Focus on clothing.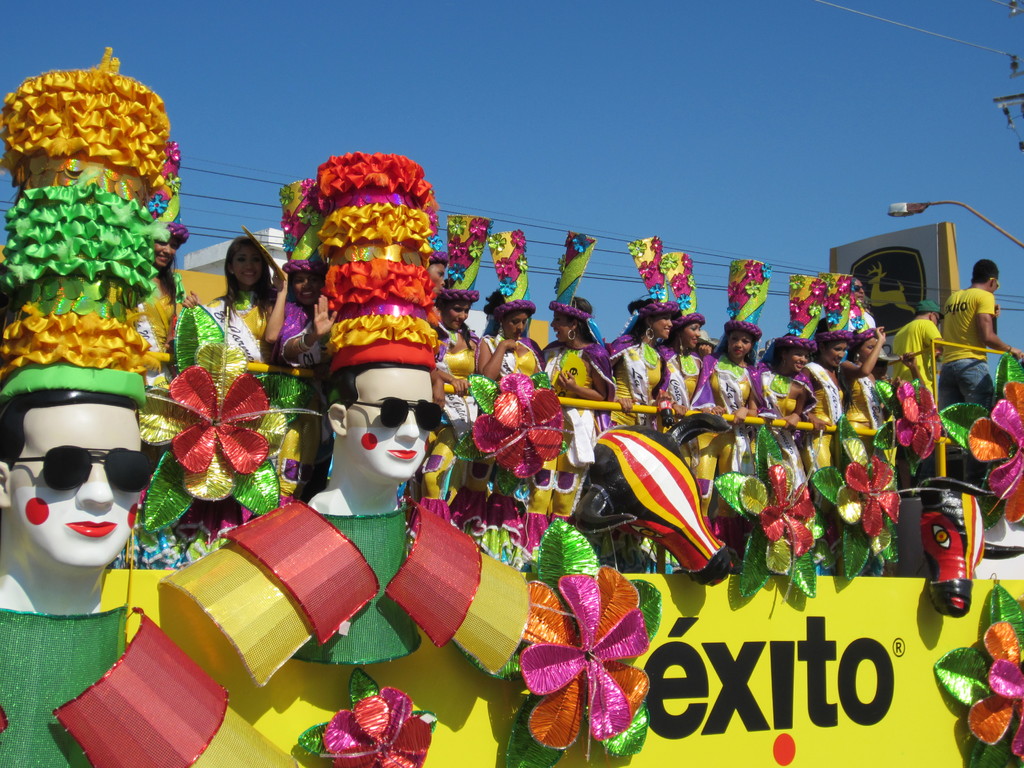
Focused at box(937, 290, 996, 497).
